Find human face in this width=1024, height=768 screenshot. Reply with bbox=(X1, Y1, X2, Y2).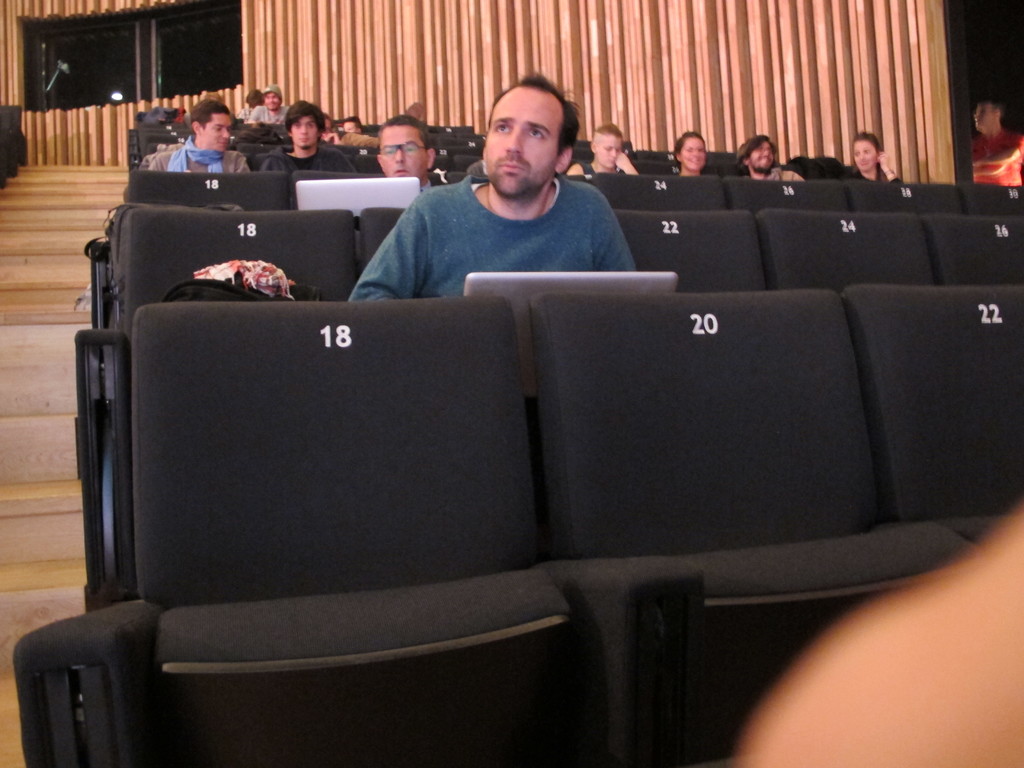
bbox=(847, 140, 878, 173).
